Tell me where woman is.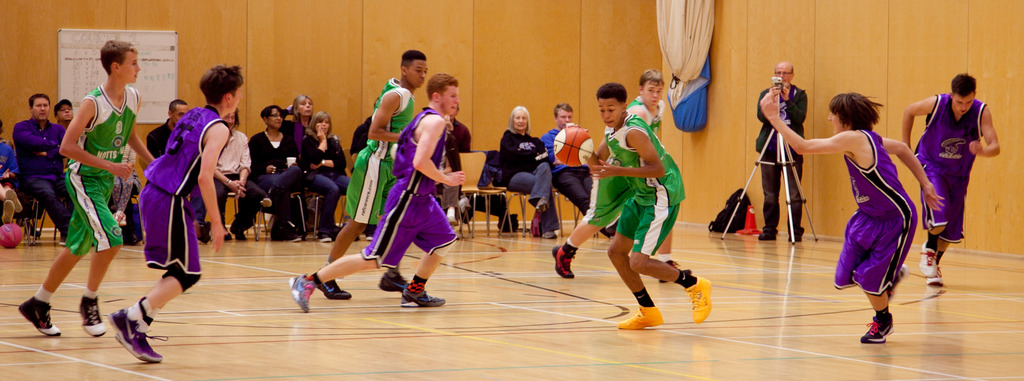
woman is at [278,96,319,150].
